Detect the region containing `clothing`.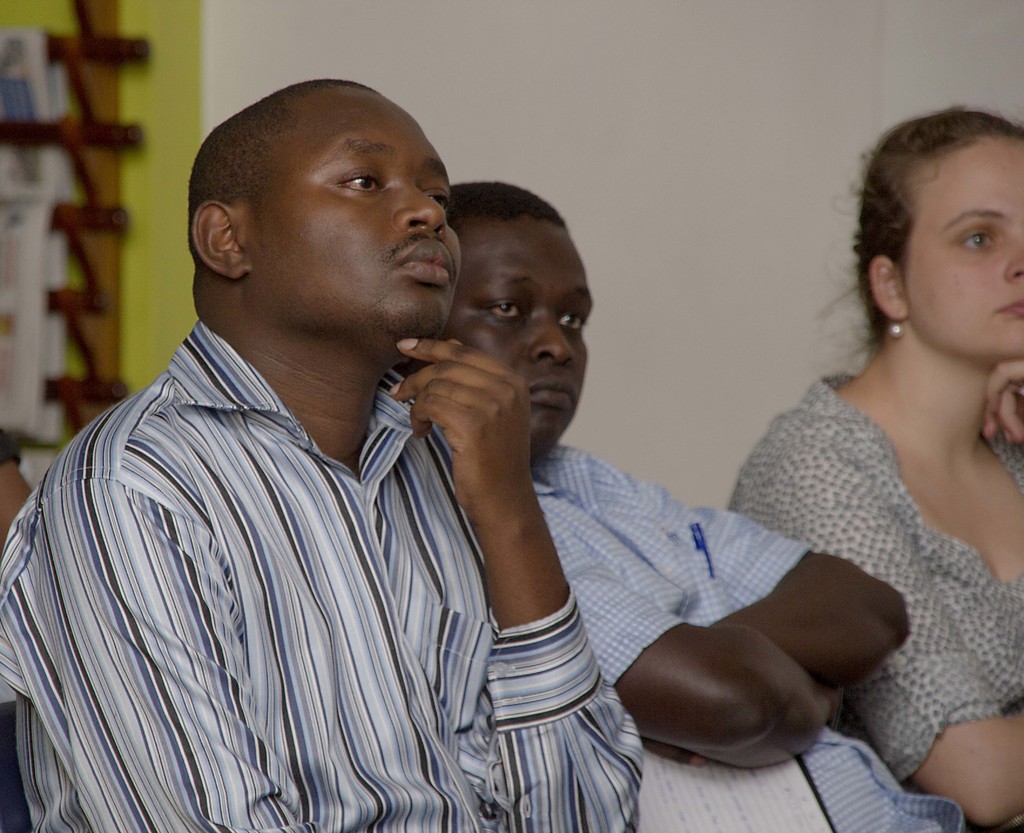
select_region(0, 321, 646, 832).
